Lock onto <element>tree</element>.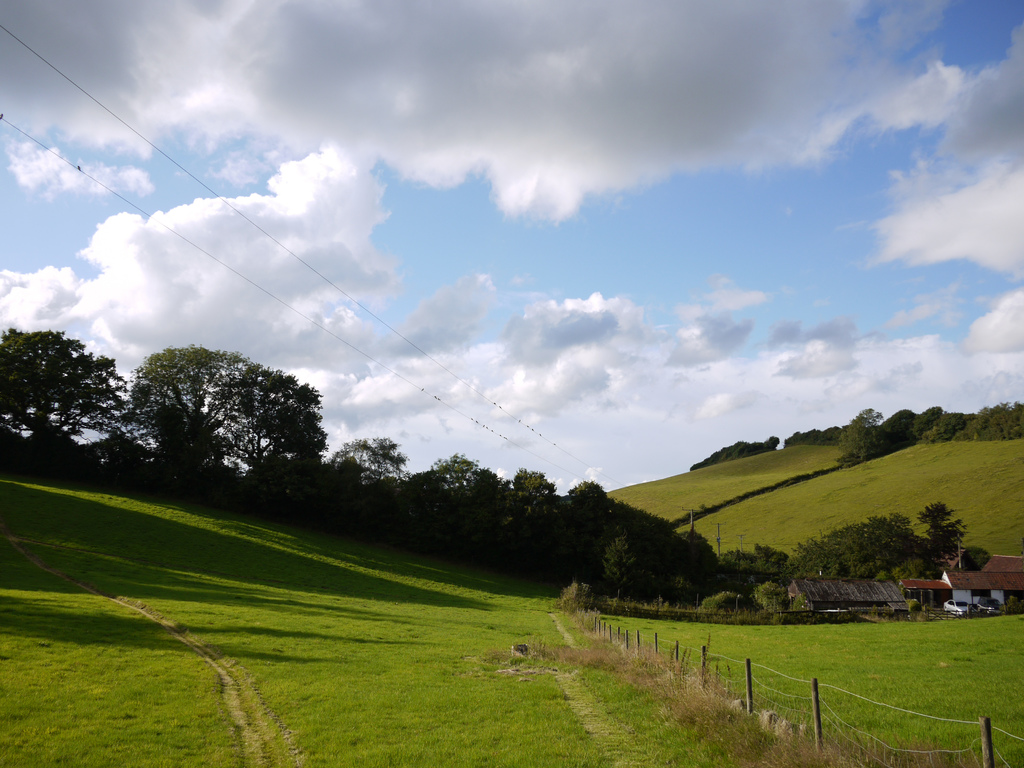
Locked: x1=0, y1=331, x2=128, y2=455.
